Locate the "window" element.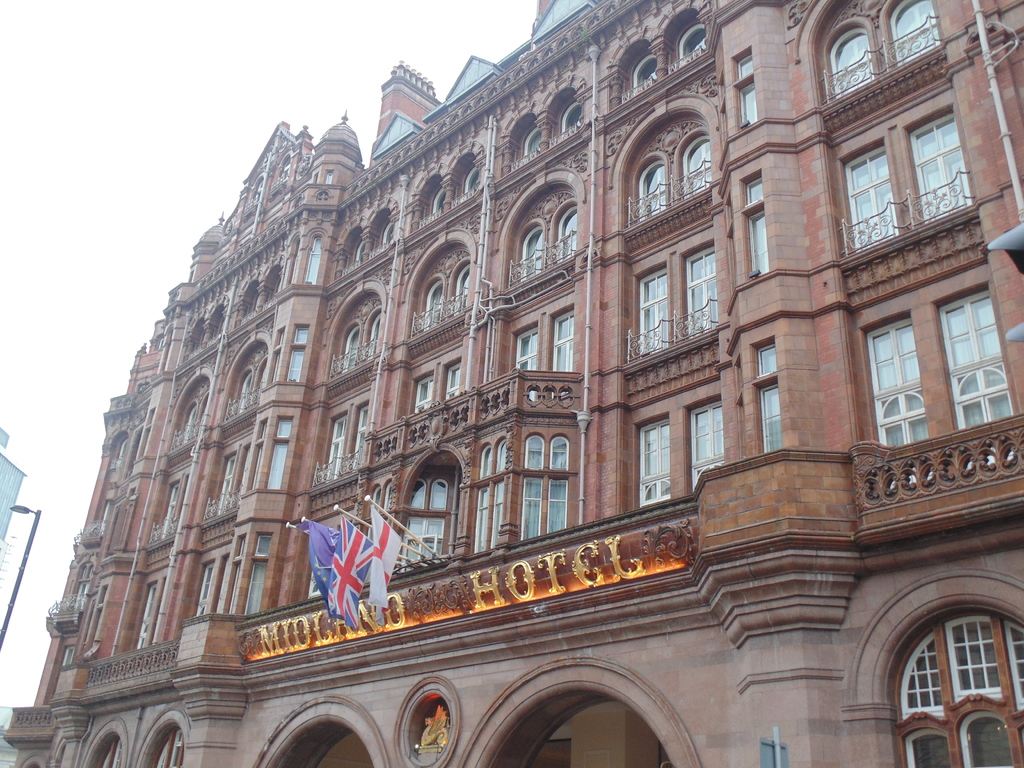
Element bbox: [left=1004, top=618, right=1023, bottom=714].
